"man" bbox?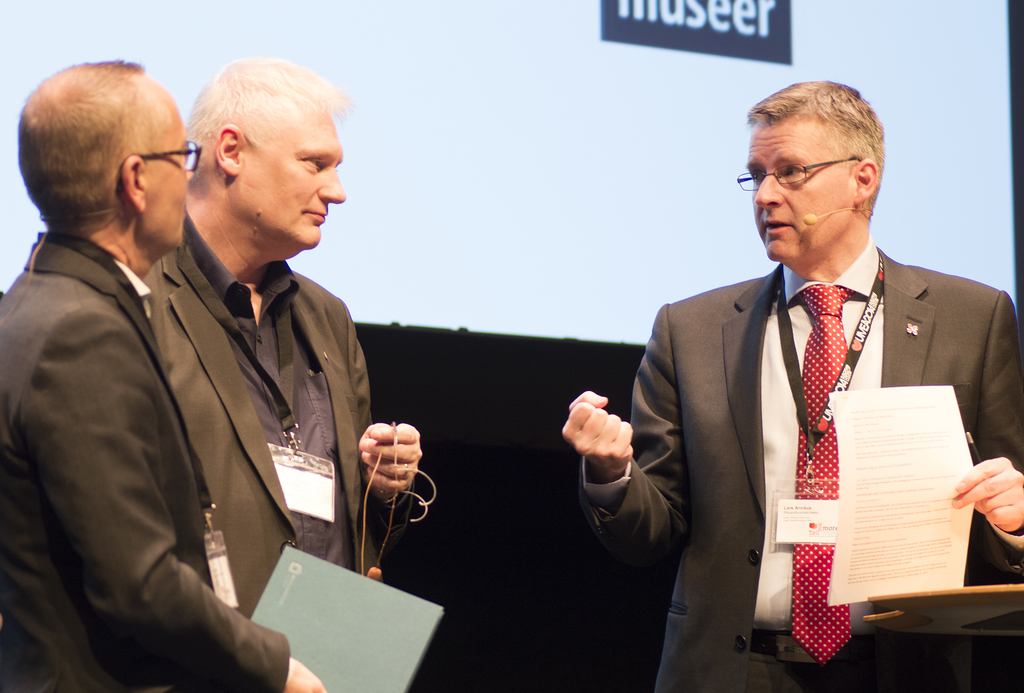
bbox(144, 56, 420, 617)
